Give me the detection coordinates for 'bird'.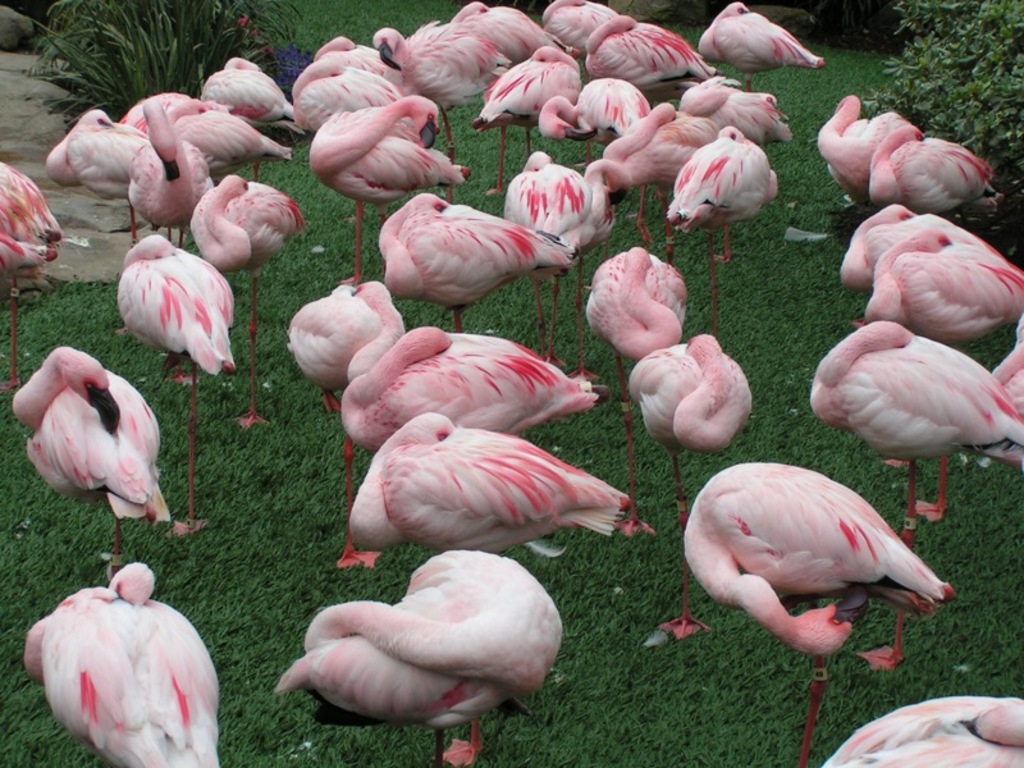
bbox(454, 0, 570, 86).
